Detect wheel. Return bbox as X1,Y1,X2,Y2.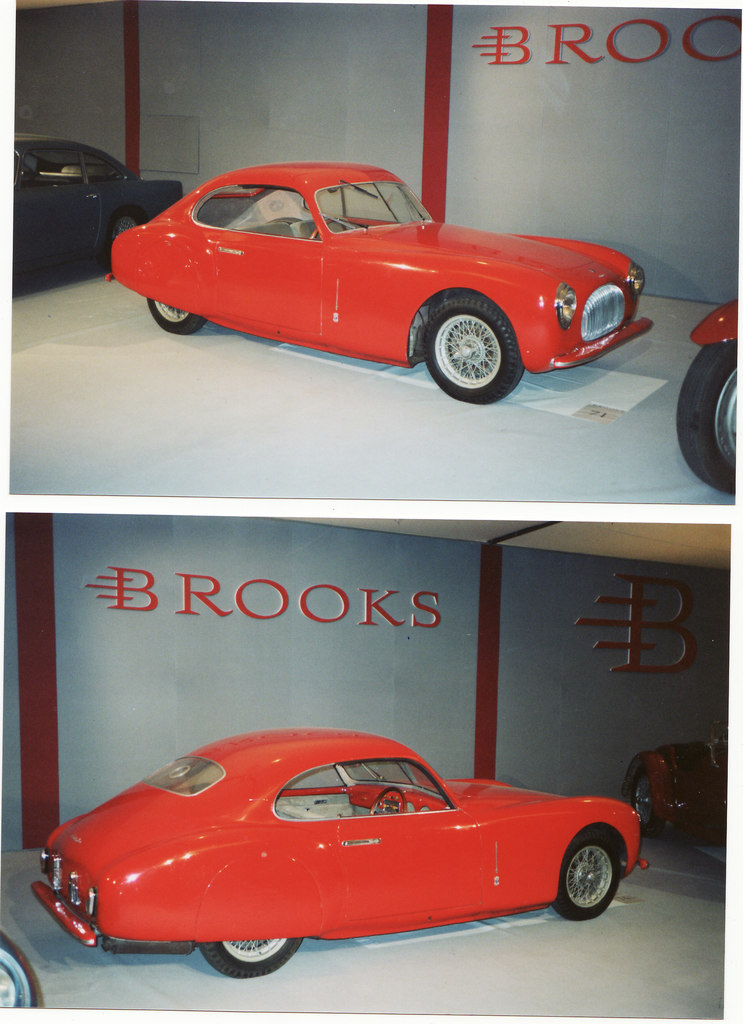
371,788,410,815.
